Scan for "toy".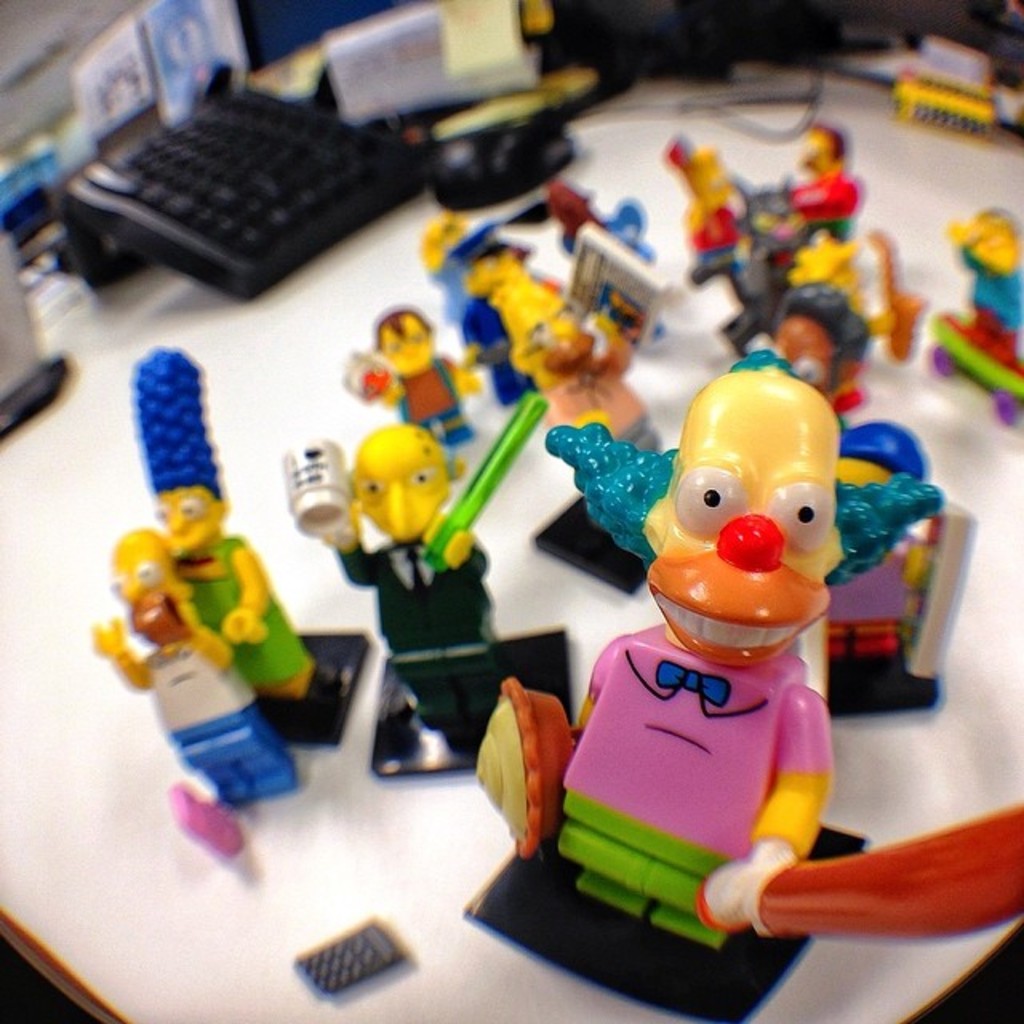
Scan result: (left=94, top=531, right=291, bottom=811).
